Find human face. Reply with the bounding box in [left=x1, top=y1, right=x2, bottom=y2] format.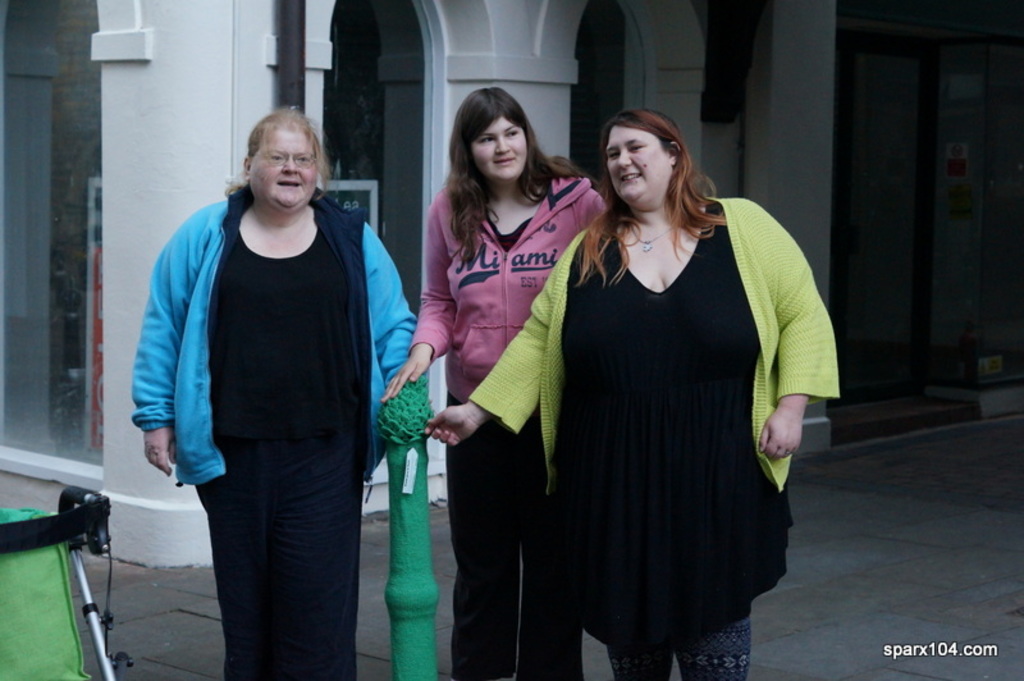
[left=471, top=118, right=529, bottom=183].
